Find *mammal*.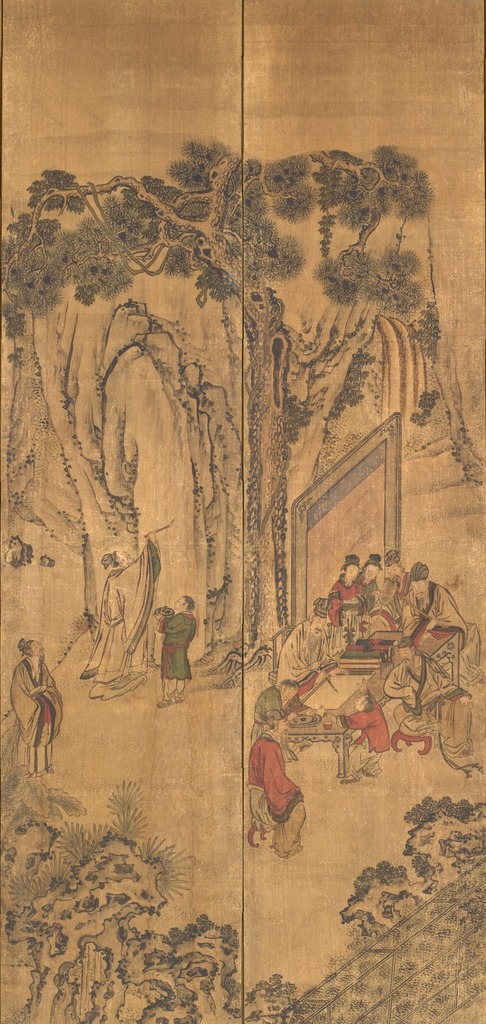
249 678 300 741.
